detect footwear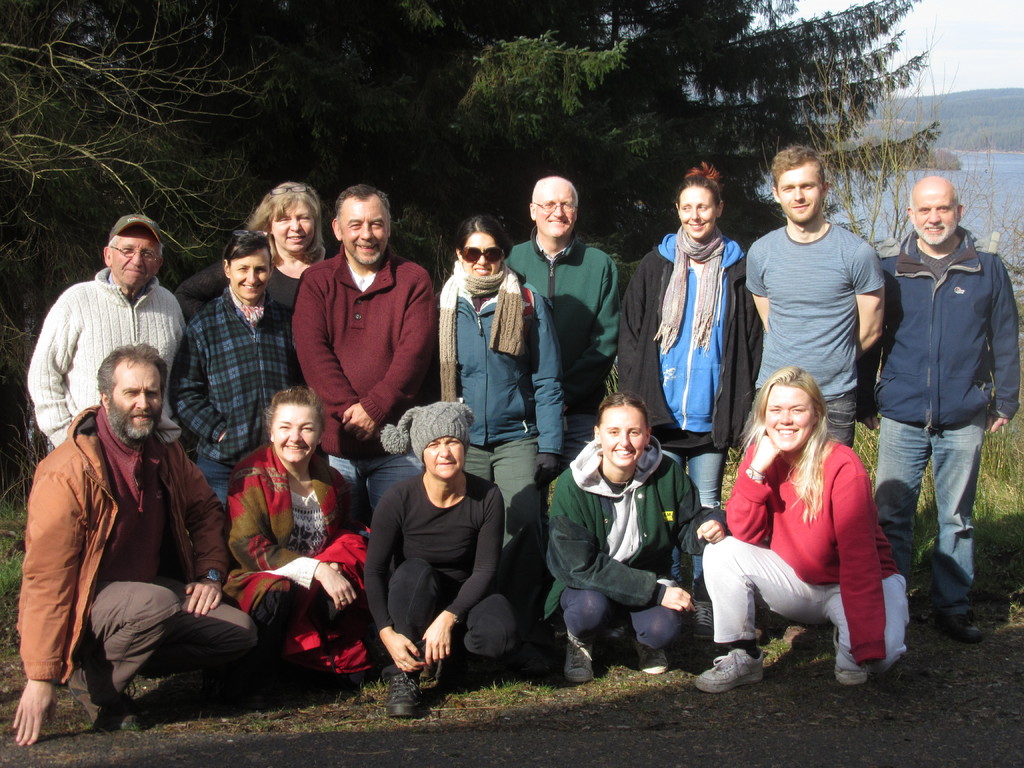
box=[70, 685, 141, 733]
